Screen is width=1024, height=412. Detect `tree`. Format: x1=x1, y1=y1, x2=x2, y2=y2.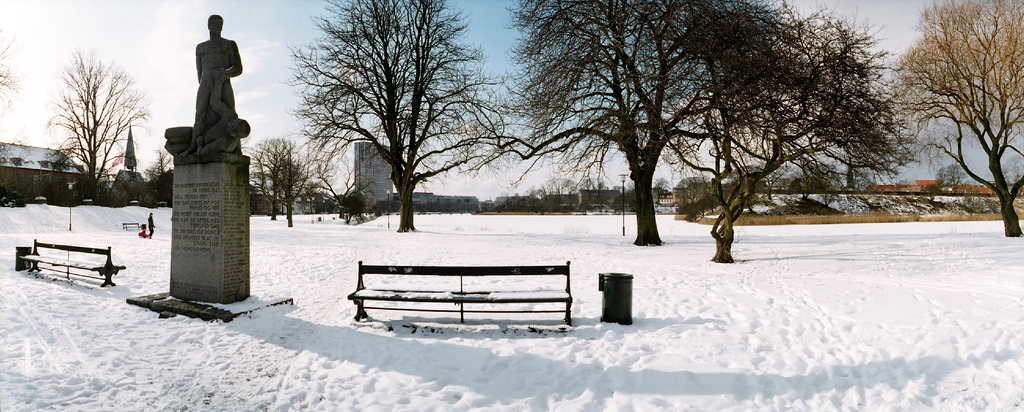
x1=932, y1=160, x2=970, y2=195.
